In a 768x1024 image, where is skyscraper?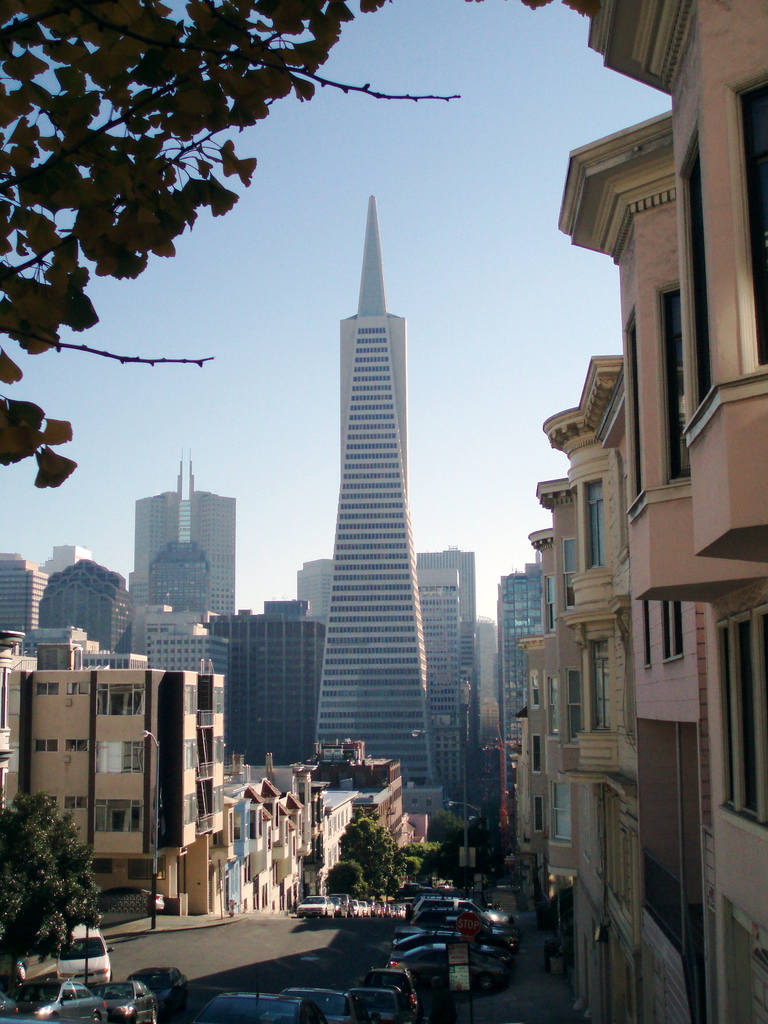
select_region(0, 547, 44, 628).
